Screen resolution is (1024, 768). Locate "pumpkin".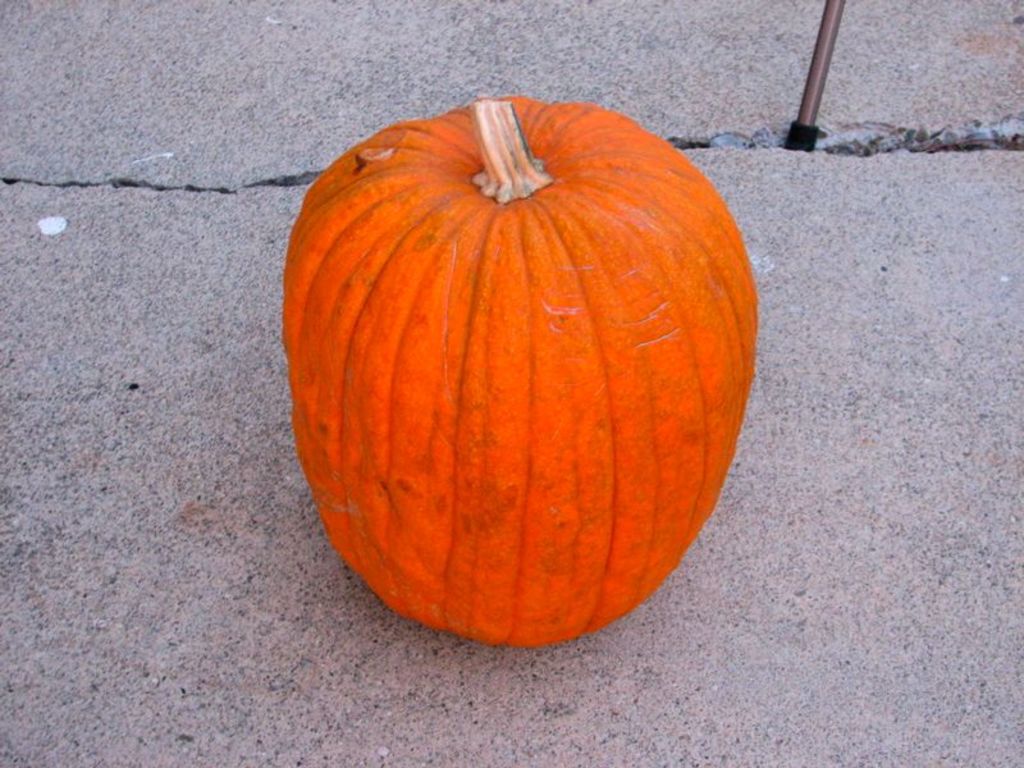
(280, 88, 758, 649).
